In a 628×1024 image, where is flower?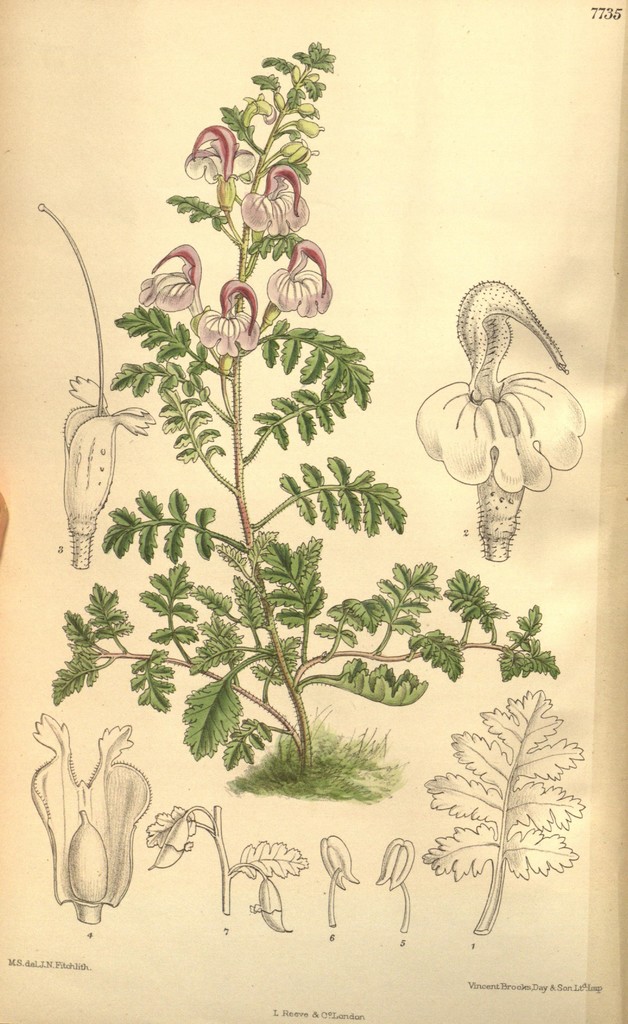
bbox(136, 243, 215, 307).
